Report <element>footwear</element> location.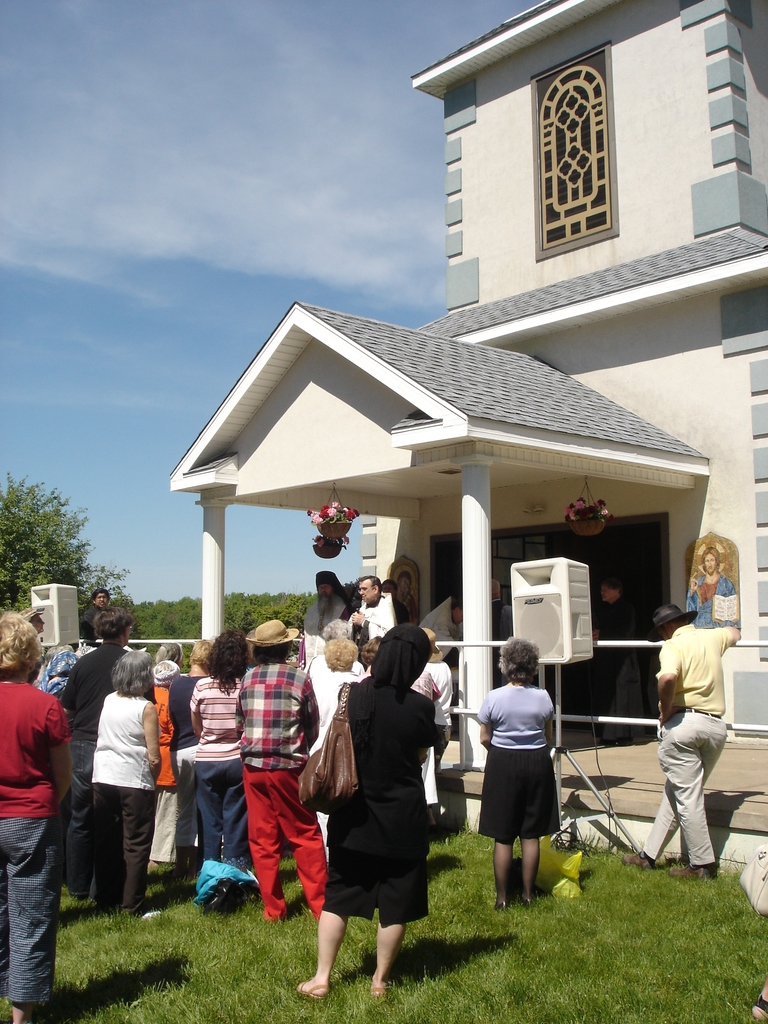
Report: locate(619, 850, 654, 872).
